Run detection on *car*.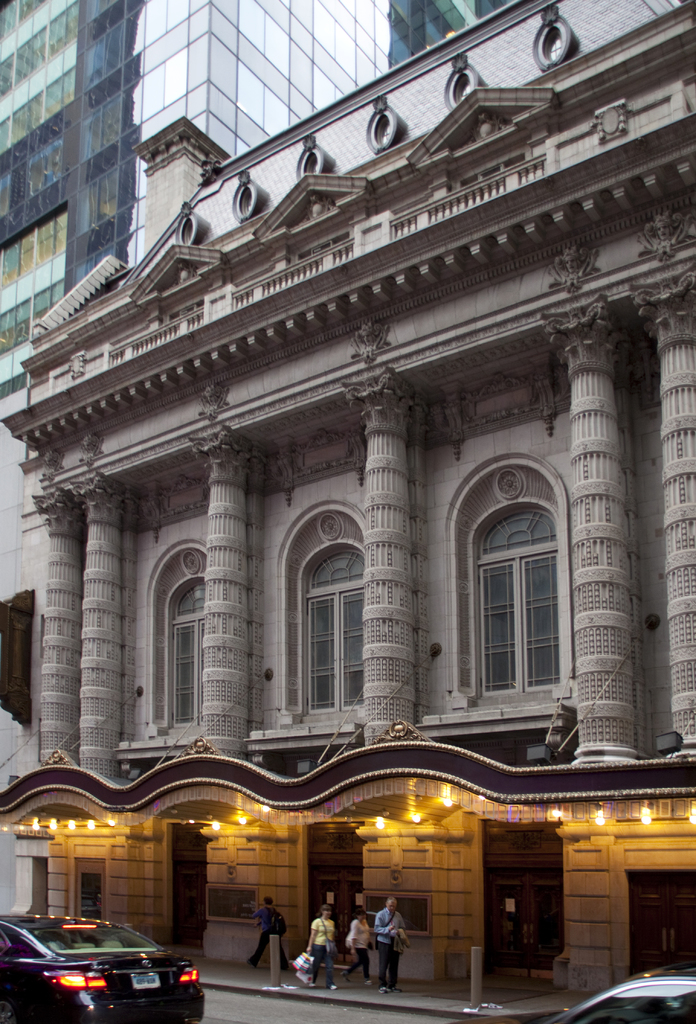
Result: [547, 975, 695, 1023].
